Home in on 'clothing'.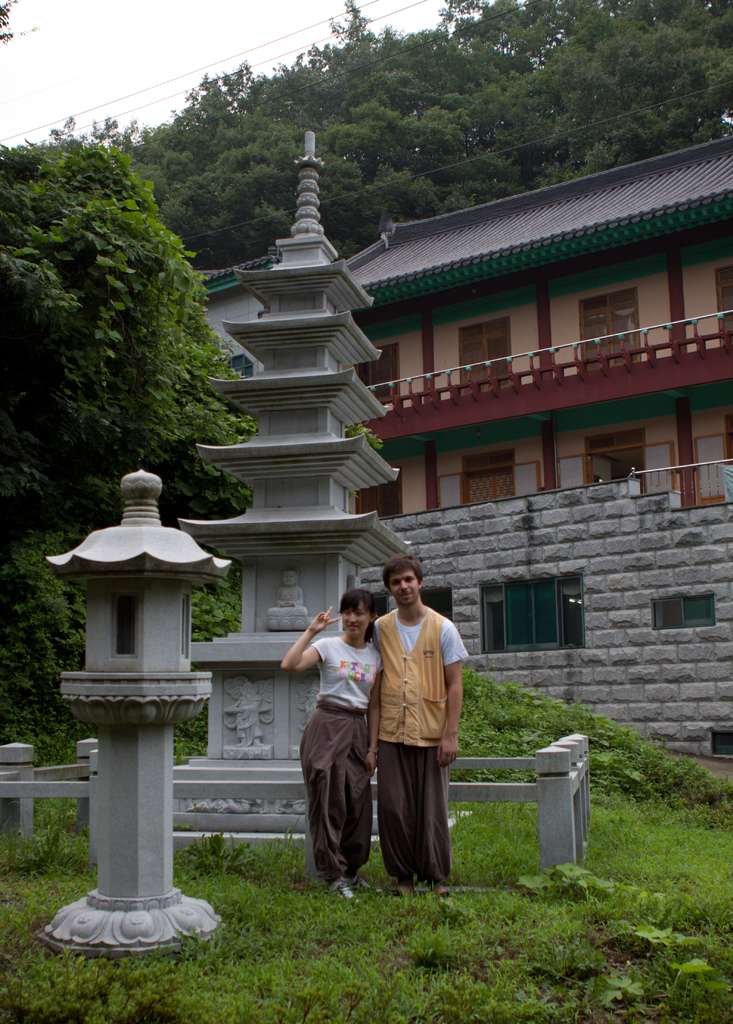
Homed in at rect(299, 631, 381, 879).
